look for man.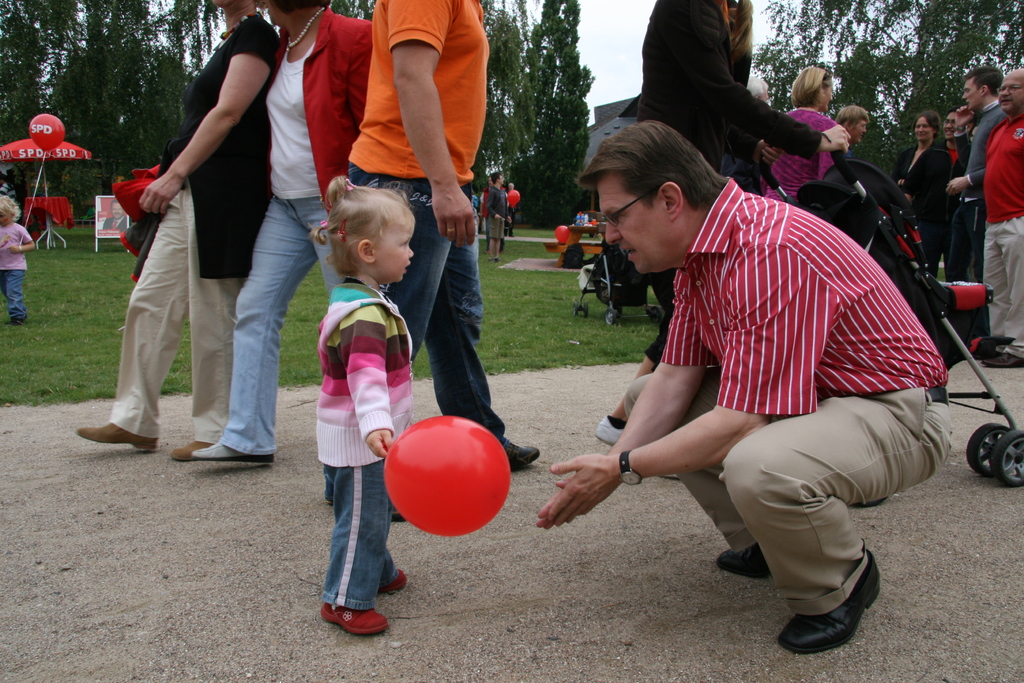
Found: [982, 71, 1023, 369].
